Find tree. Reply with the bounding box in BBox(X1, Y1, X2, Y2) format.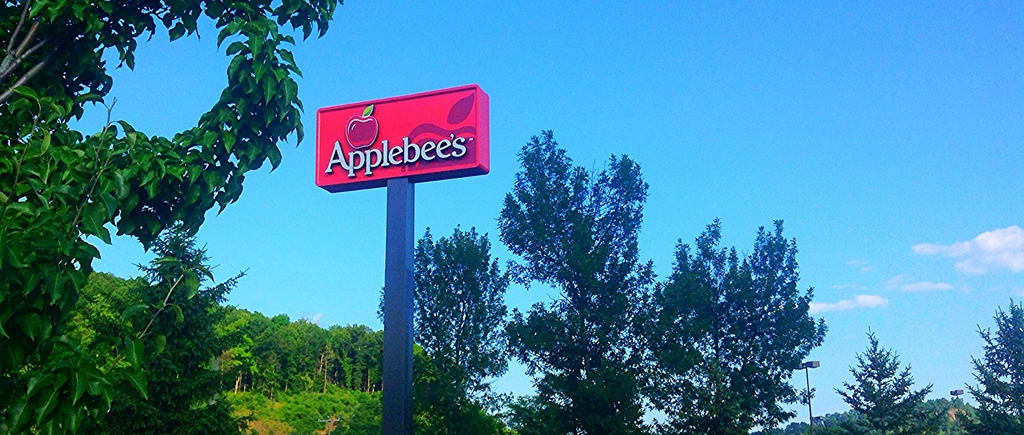
BBox(859, 327, 925, 420).
